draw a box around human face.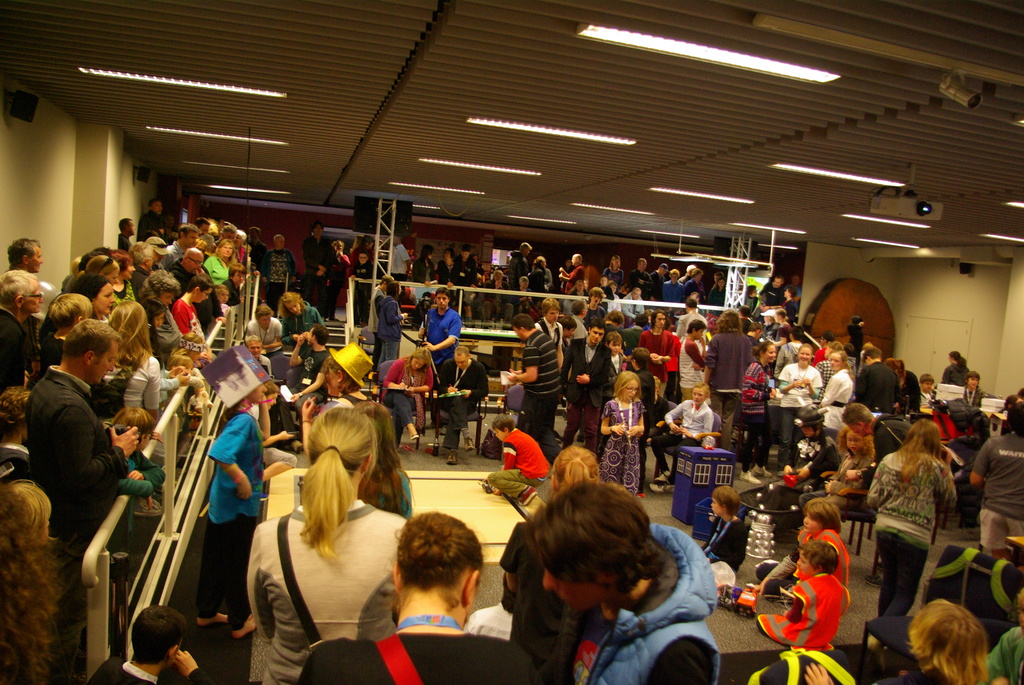
bbox(799, 347, 810, 365).
